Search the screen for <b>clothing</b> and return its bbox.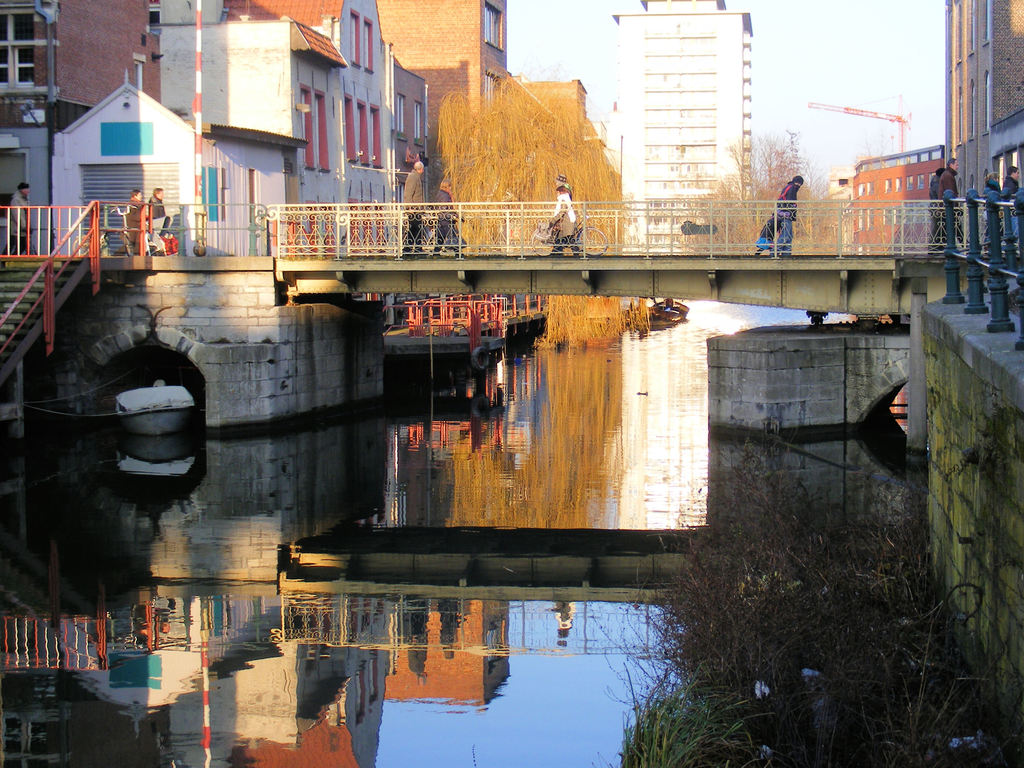
Found: 986 179 1004 236.
